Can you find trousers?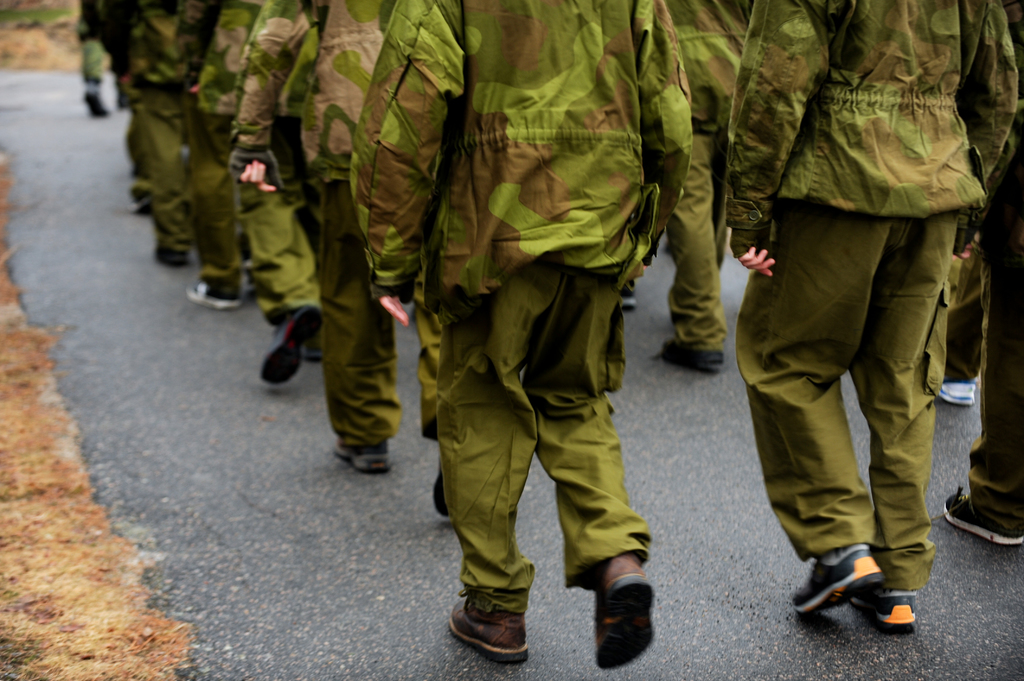
Yes, bounding box: pyautogui.locateOnScreen(751, 189, 969, 592).
